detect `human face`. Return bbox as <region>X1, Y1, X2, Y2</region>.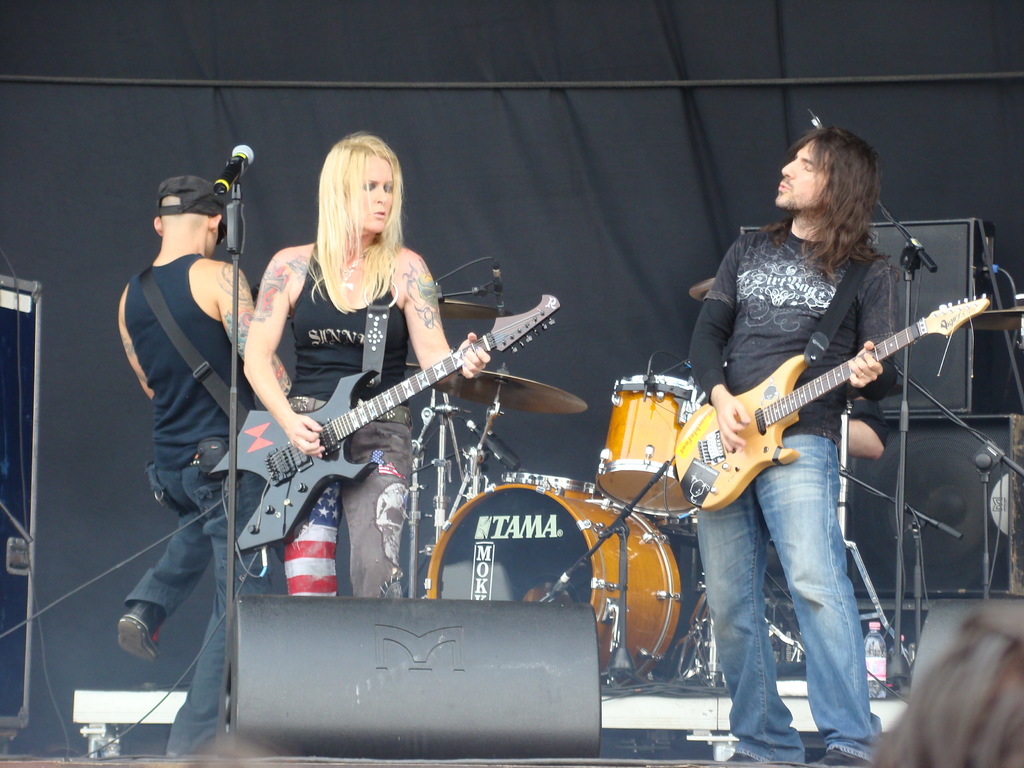
<region>339, 156, 392, 236</region>.
